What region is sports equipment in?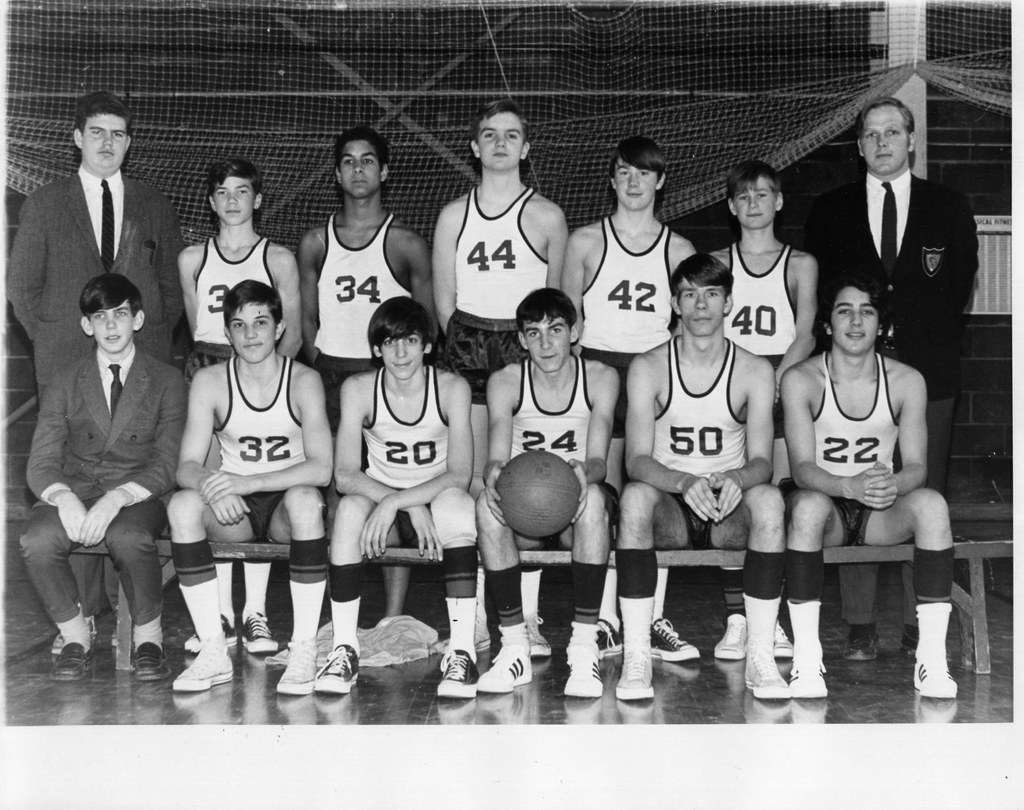
box(243, 614, 281, 654).
